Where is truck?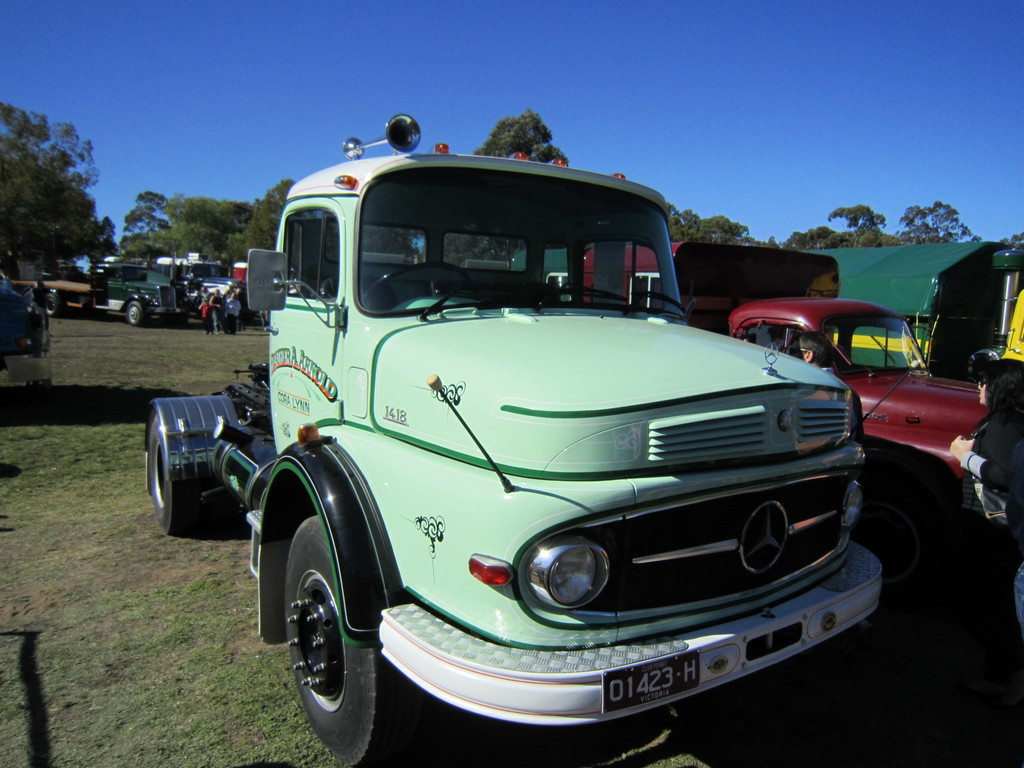
<box>12,260,189,323</box>.
